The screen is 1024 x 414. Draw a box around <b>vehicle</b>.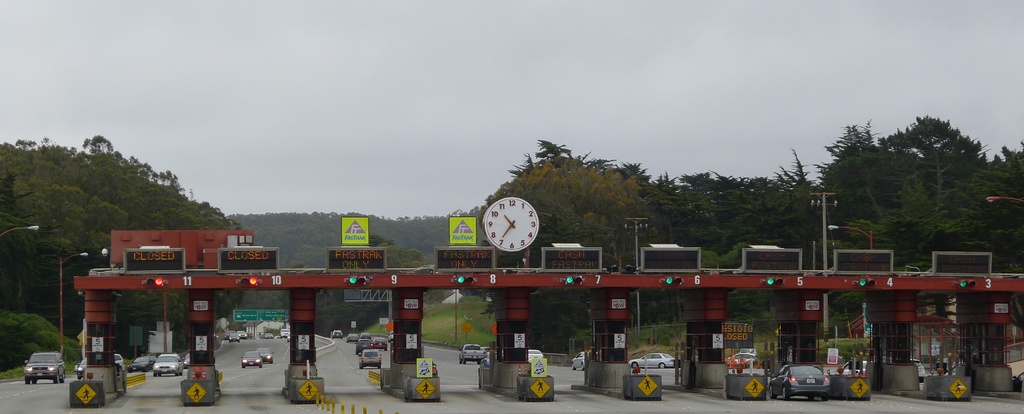
(left=766, top=363, right=834, bottom=401).
